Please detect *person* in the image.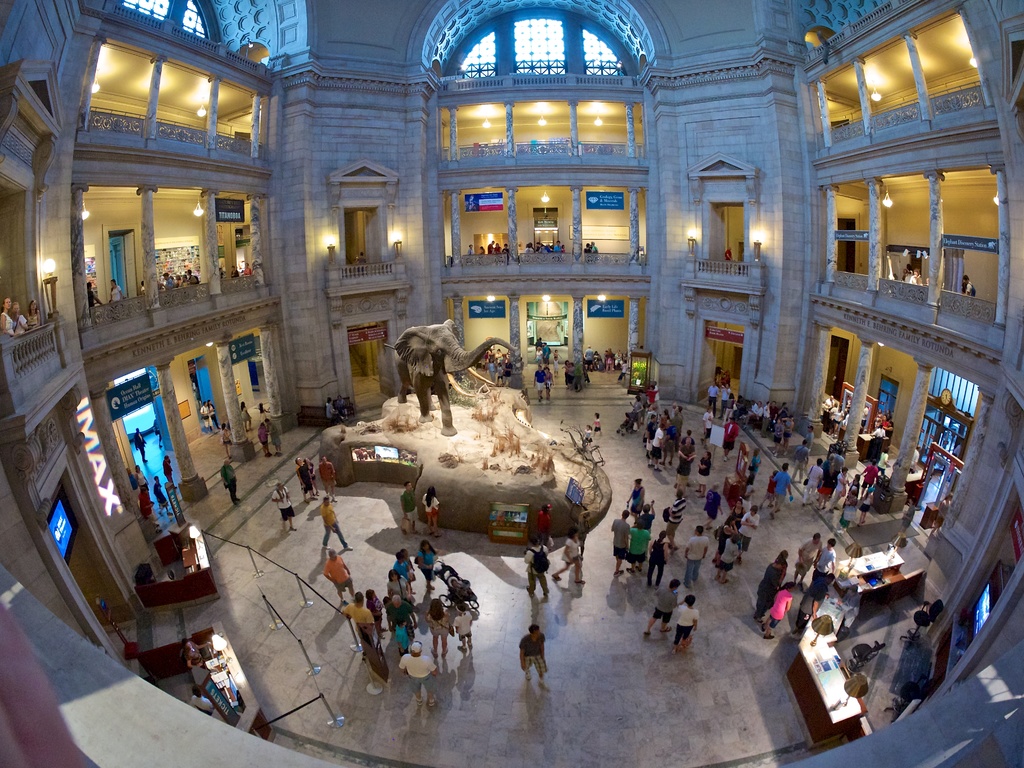
bbox=(726, 248, 728, 275).
